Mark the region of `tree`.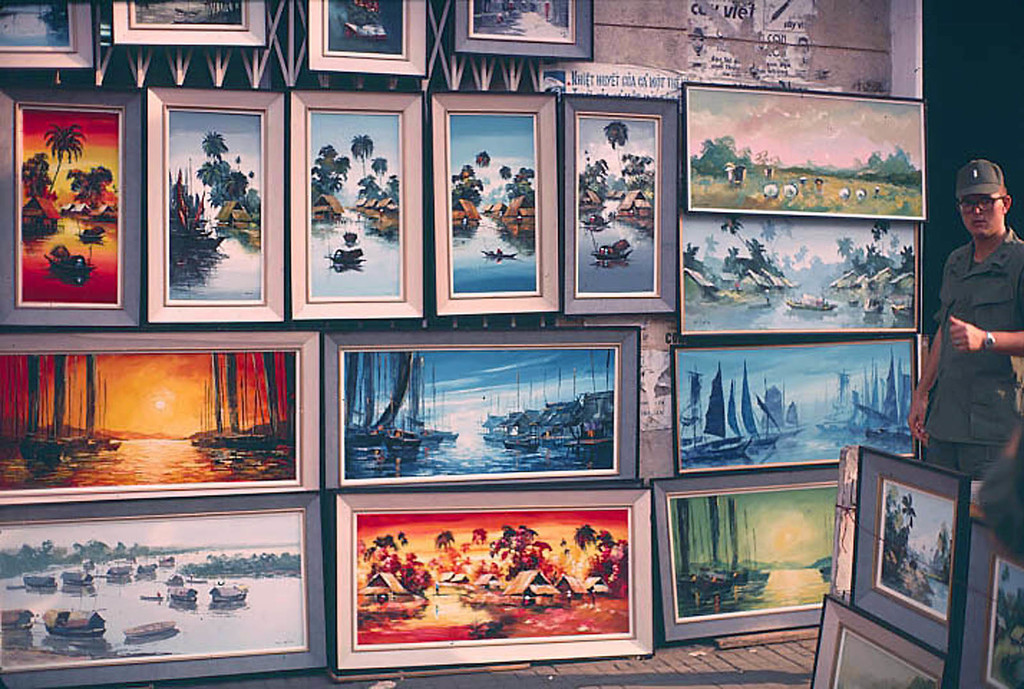
Region: select_region(201, 133, 227, 161).
